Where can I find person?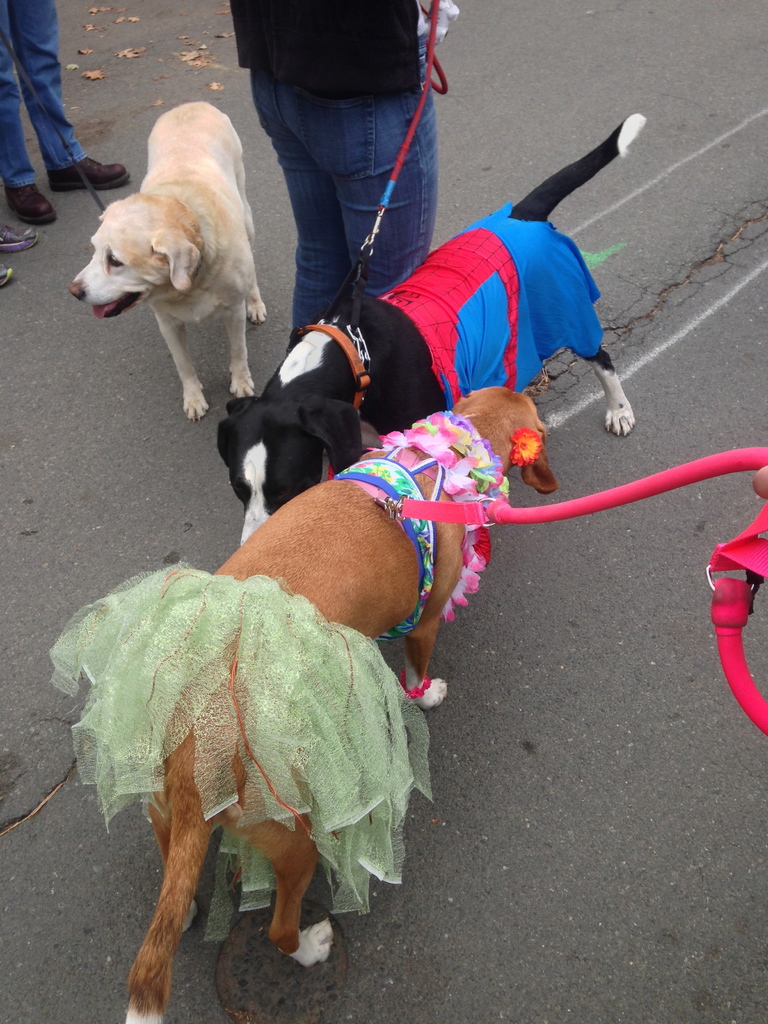
You can find it at region(223, 0, 444, 333).
